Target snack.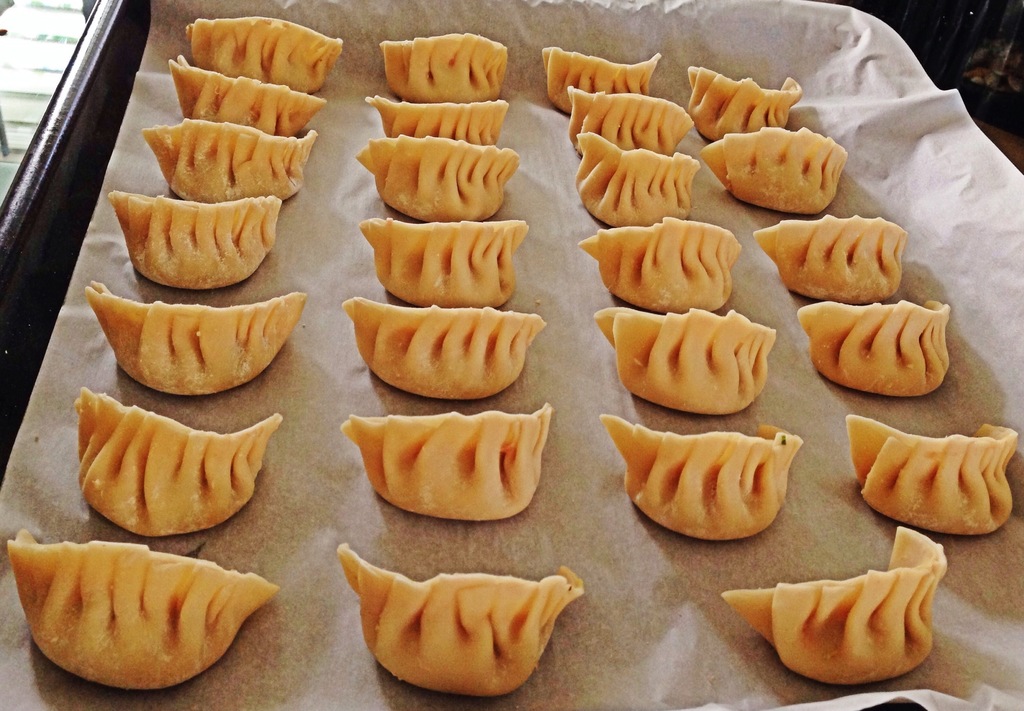
Target region: (left=713, top=528, right=936, bottom=703).
